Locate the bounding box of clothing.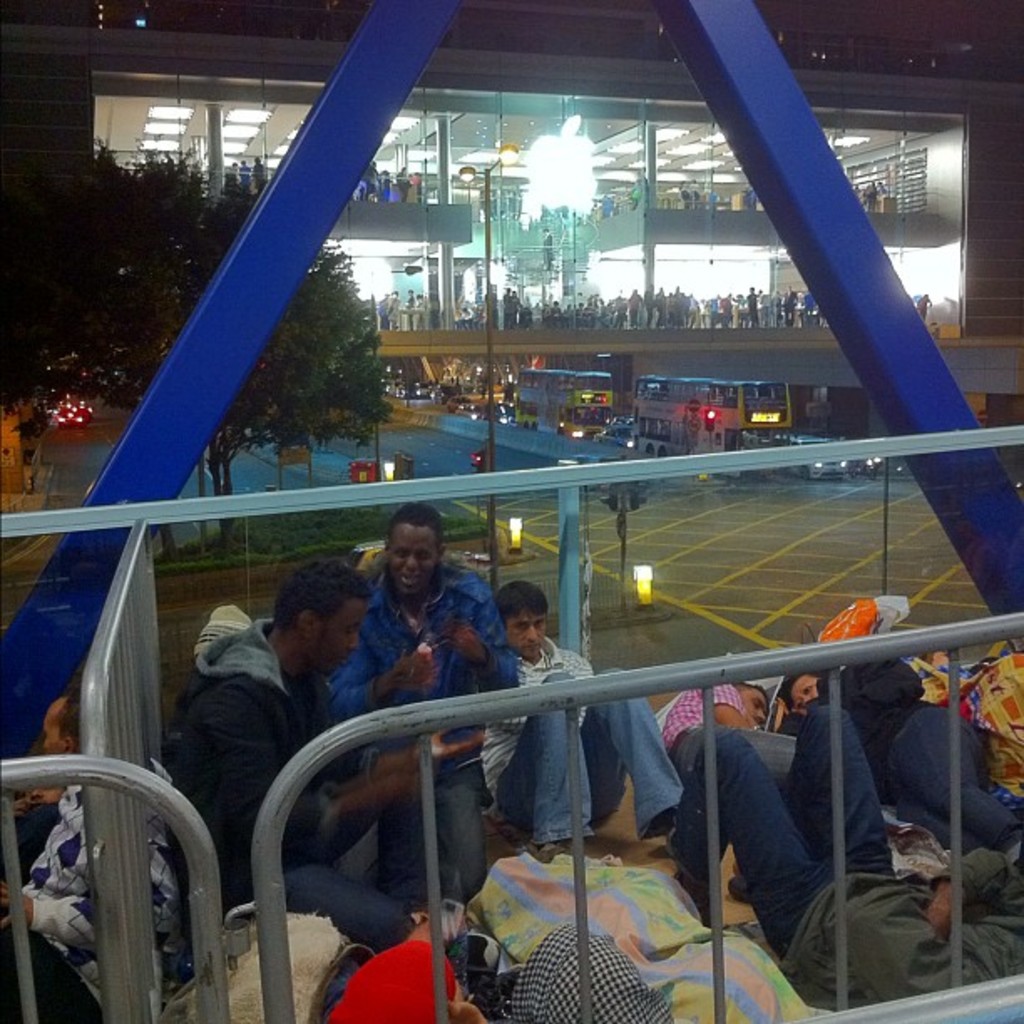
Bounding box: 745/184/755/206.
